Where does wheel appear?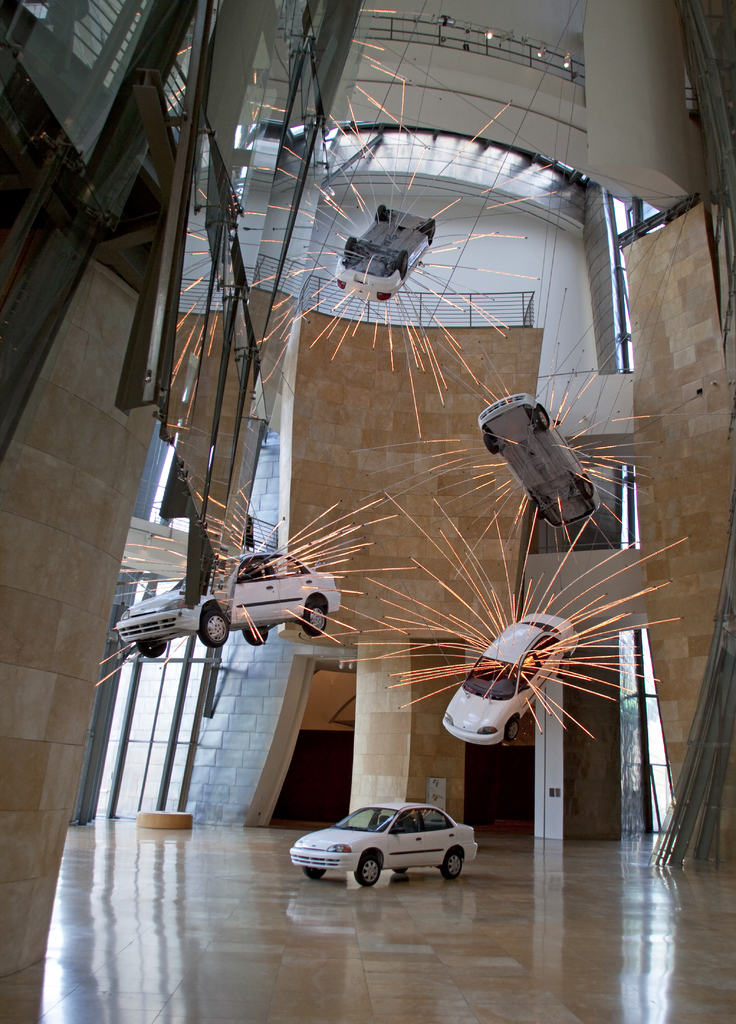
Appears at bbox=[581, 481, 592, 500].
